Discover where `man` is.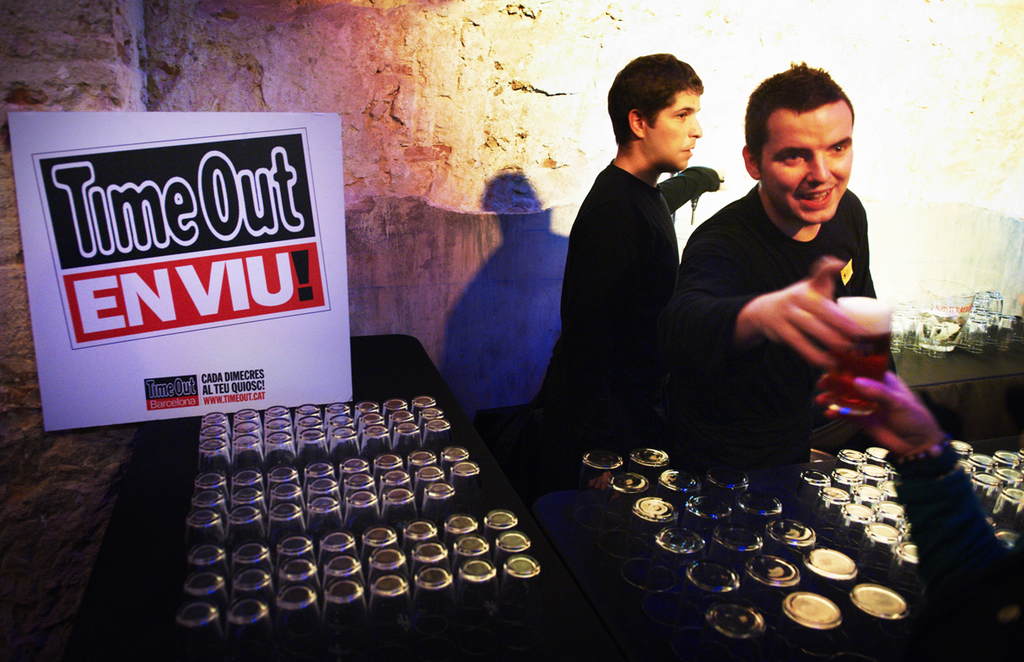
Discovered at region(662, 56, 897, 456).
